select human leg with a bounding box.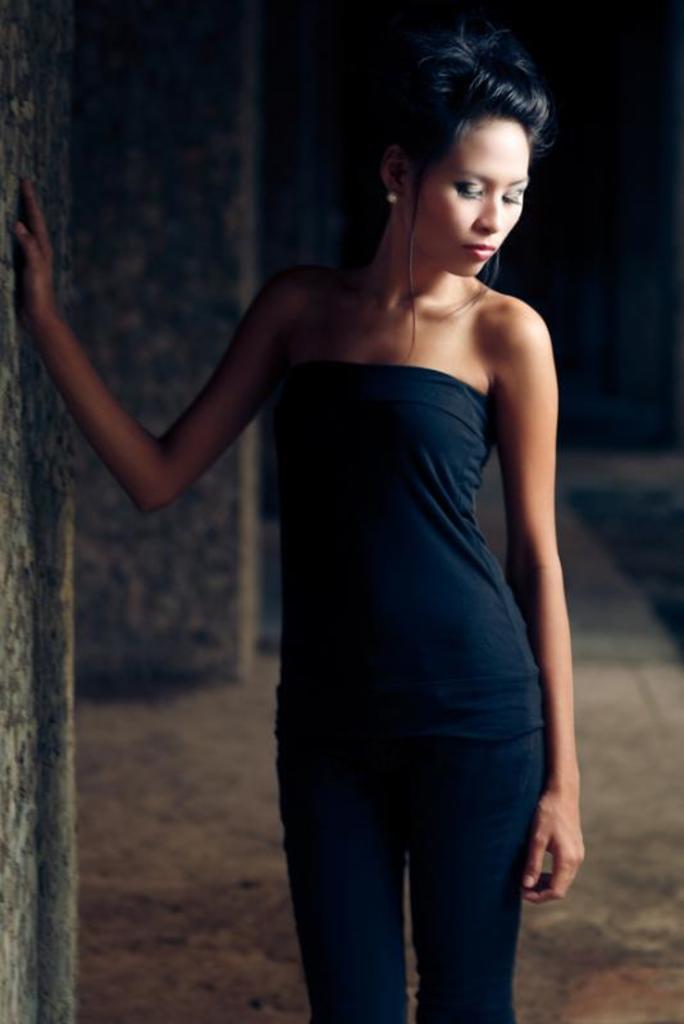
locate(412, 609, 553, 1023).
